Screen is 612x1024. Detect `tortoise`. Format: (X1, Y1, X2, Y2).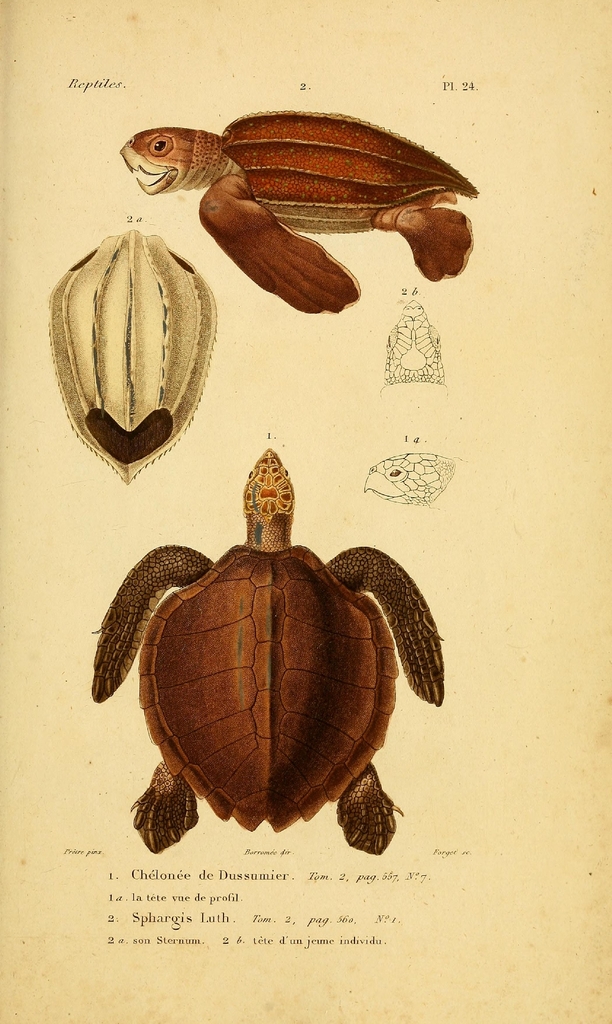
(92, 449, 445, 854).
